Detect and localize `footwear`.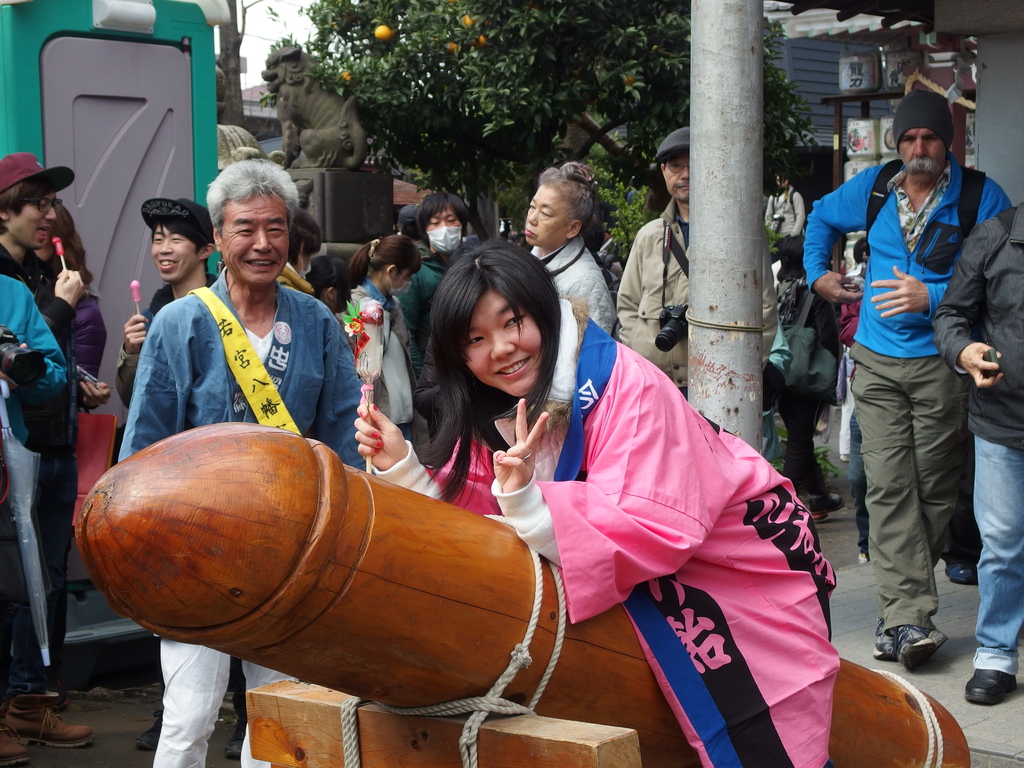
Localized at [x1=0, y1=722, x2=33, y2=767].
